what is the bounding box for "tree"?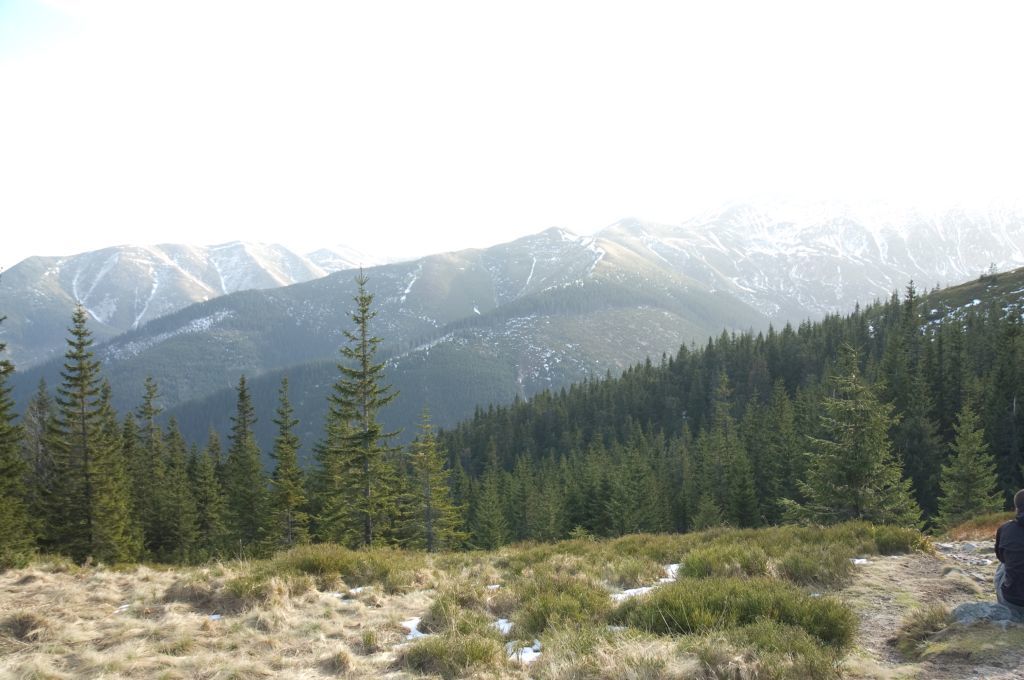
BBox(259, 373, 307, 567).
